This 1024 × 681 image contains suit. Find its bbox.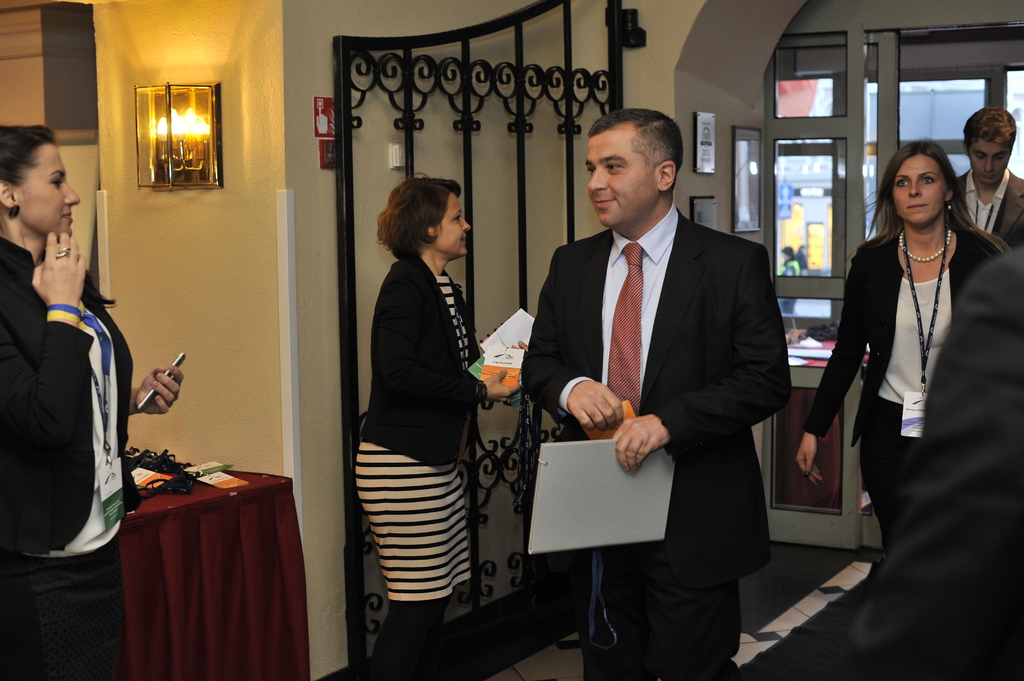
(525,100,798,669).
